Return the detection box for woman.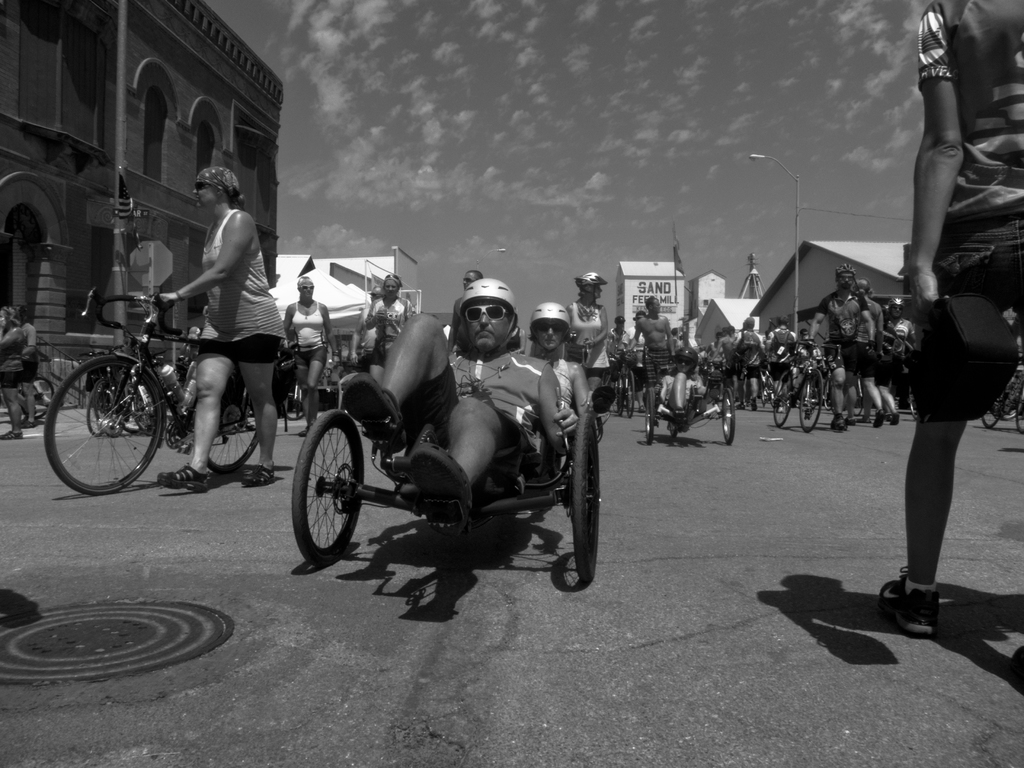
[left=285, top=276, right=336, bottom=438].
